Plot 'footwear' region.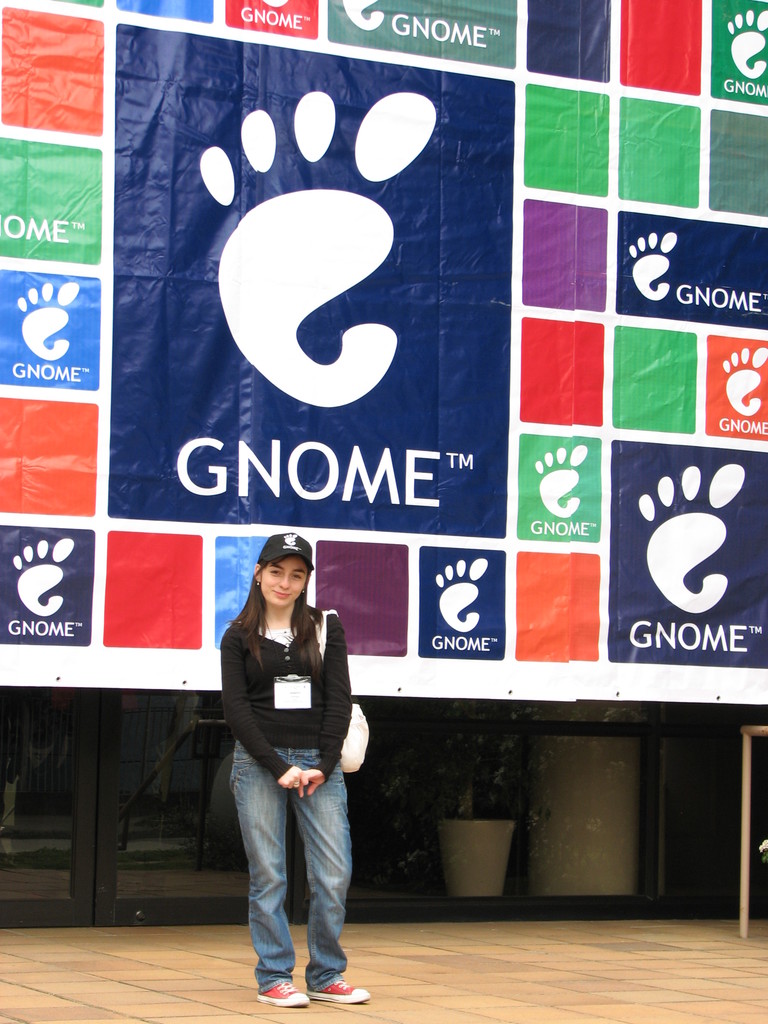
Plotted at [left=308, top=979, right=371, bottom=1007].
